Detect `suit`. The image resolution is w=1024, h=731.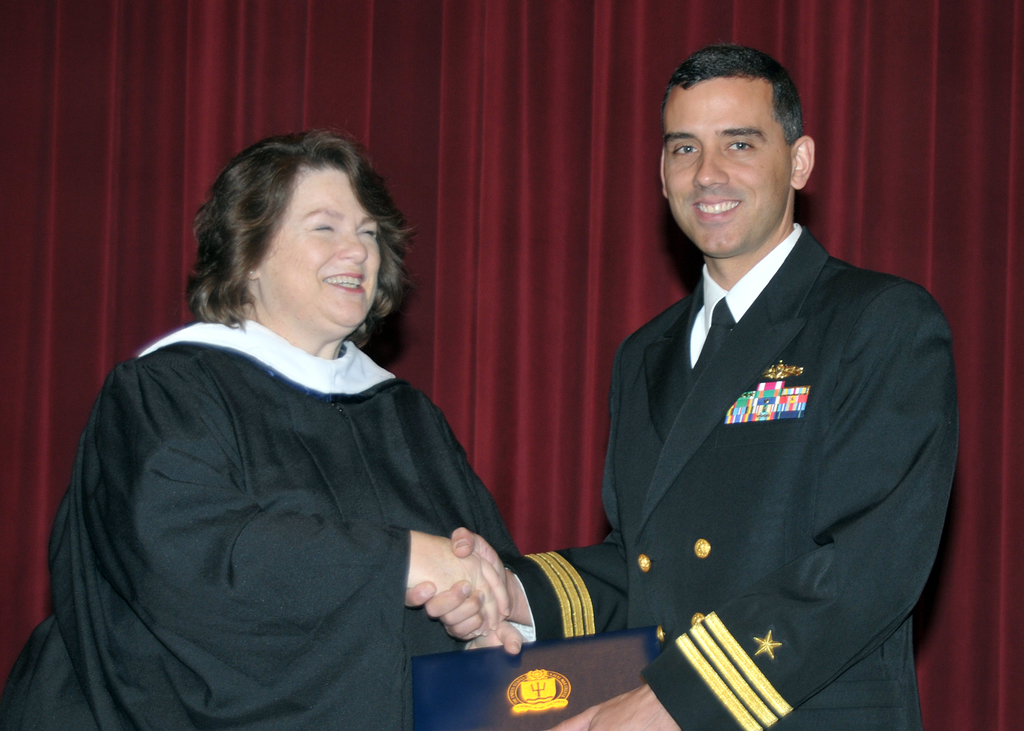
bbox(559, 126, 972, 705).
